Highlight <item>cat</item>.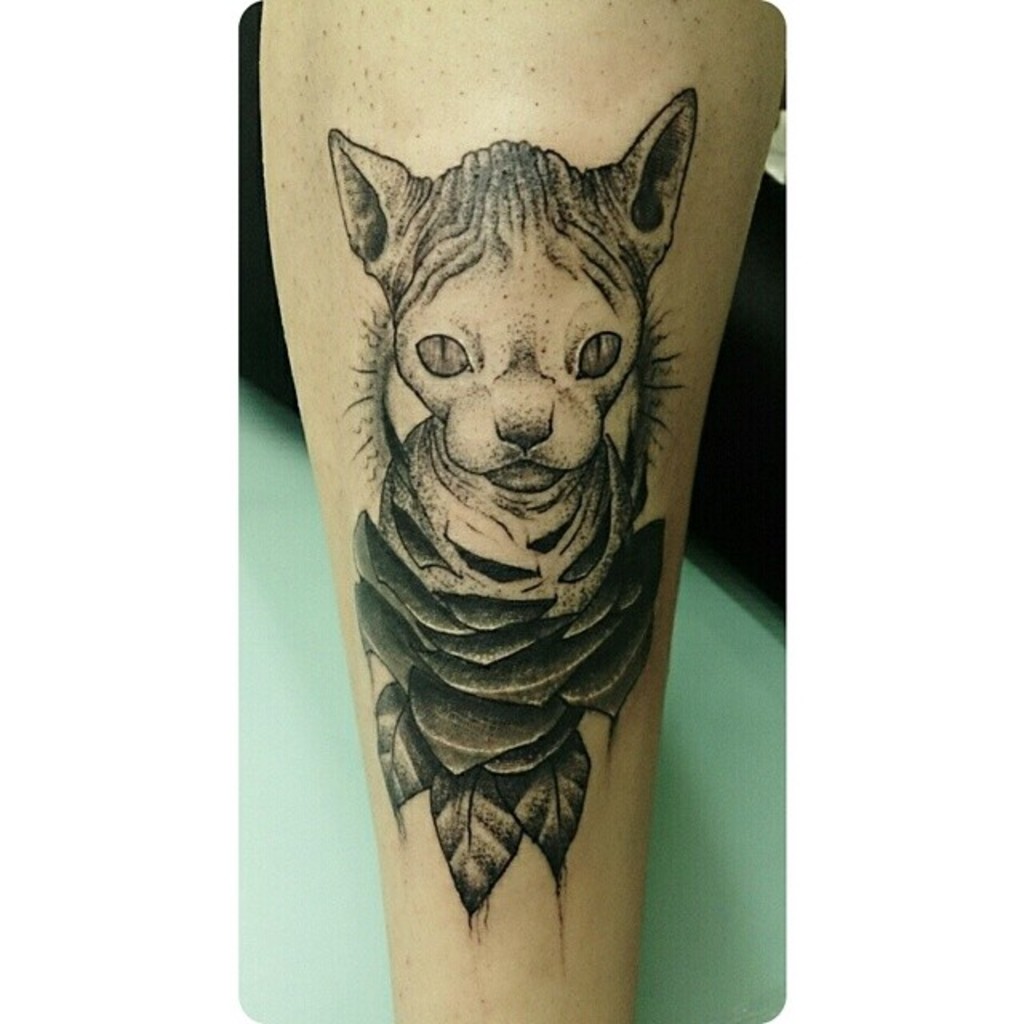
Highlighted region: pyautogui.locateOnScreen(328, 86, 699, 930).
